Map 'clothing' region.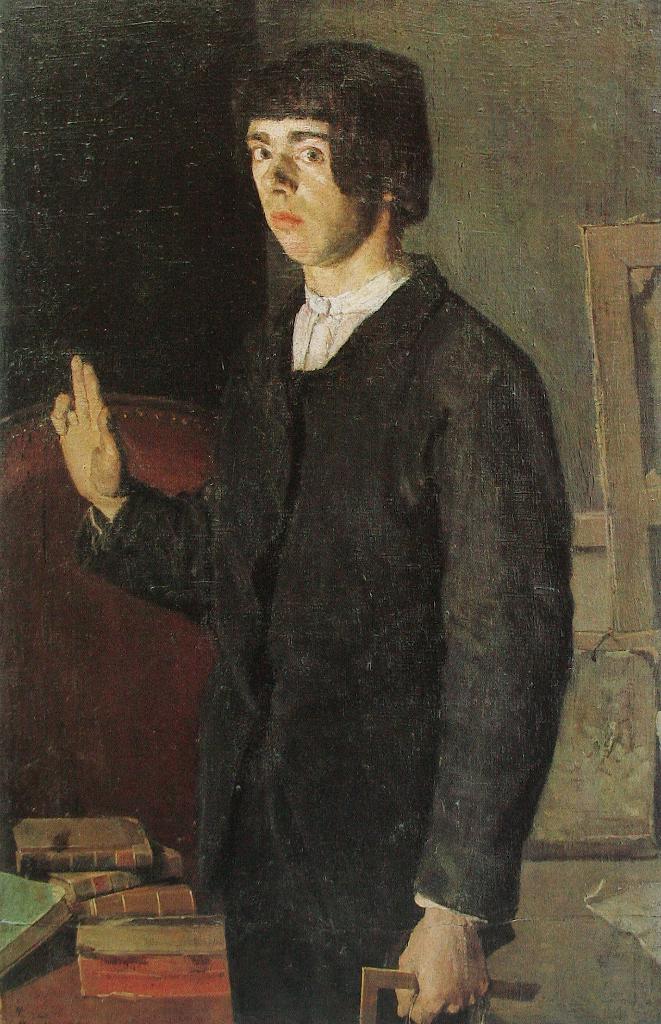
Mapped to bbox=(109, 161, 580, 985).
